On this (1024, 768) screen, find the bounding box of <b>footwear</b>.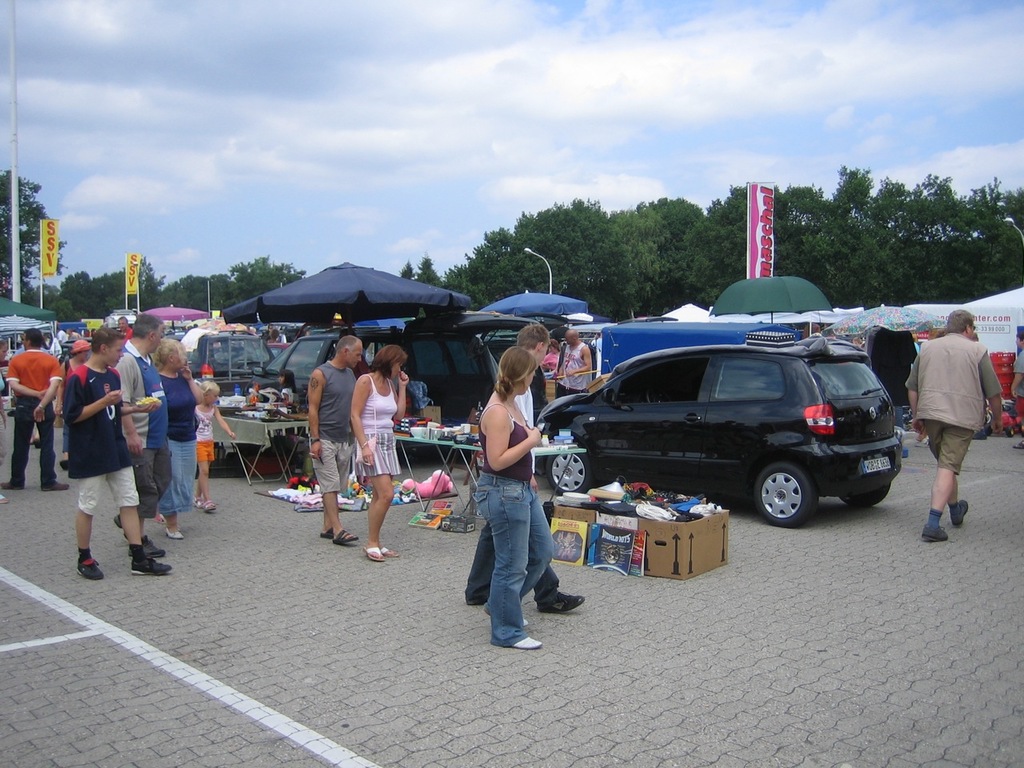
Bounding box: bbox=(950, 498, 968, 522).
